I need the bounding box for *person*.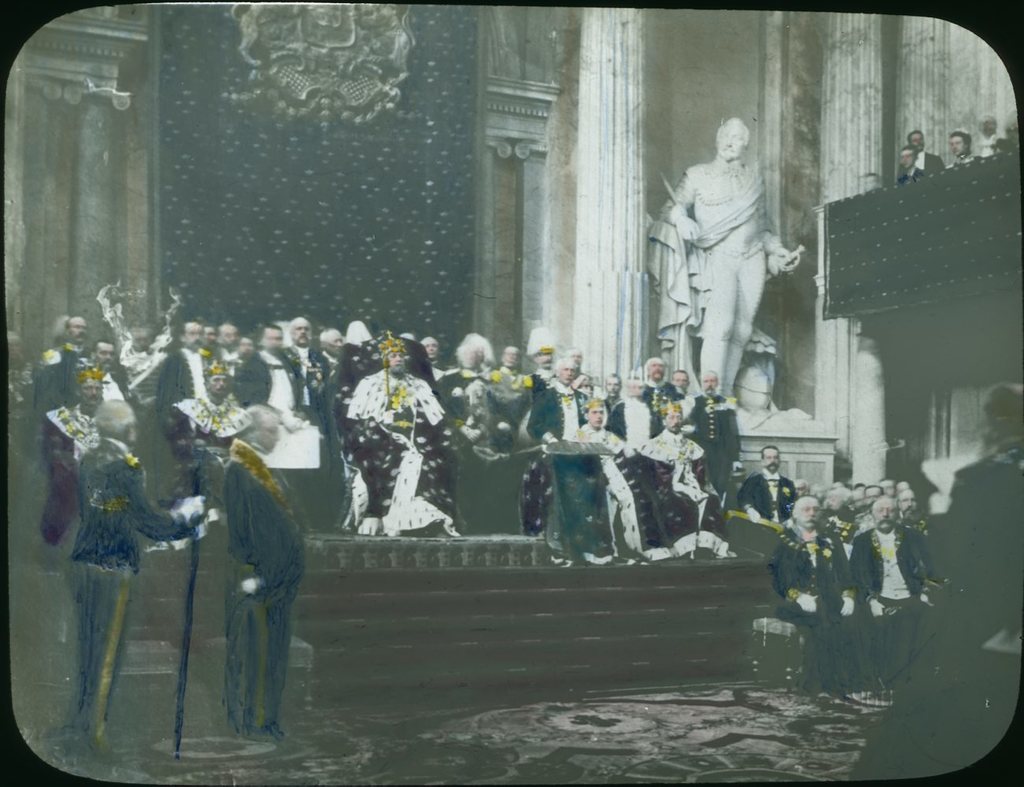
Here it is: [x1=949, y1=126, x2=981, y2=163].
